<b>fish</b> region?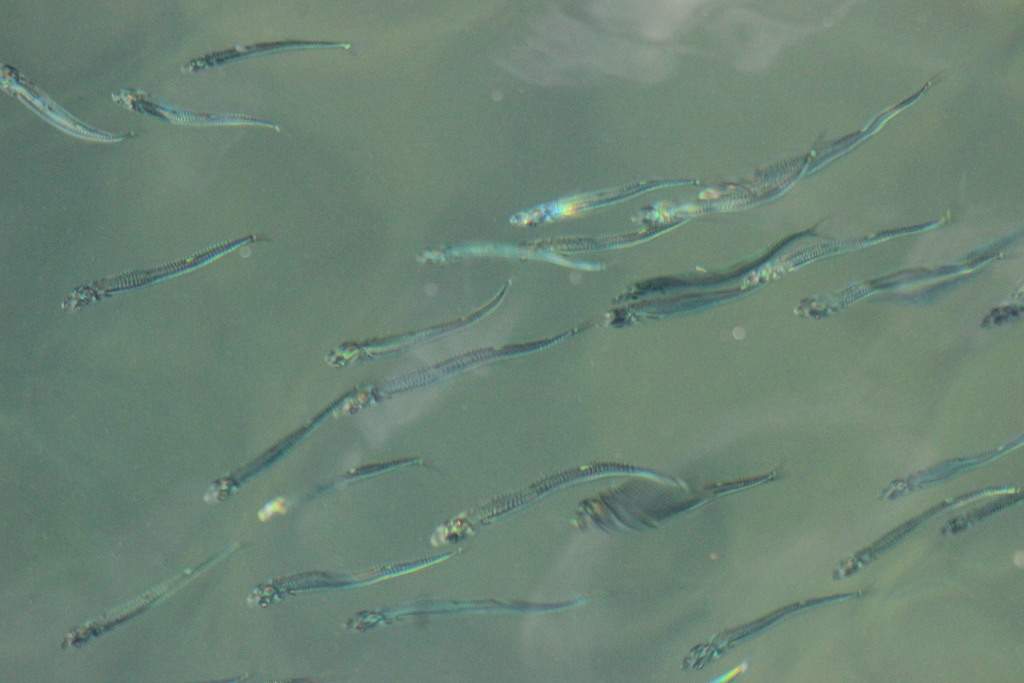
{"x1": 833, "y1": 488, "x2": 1018, "y2": 577}
